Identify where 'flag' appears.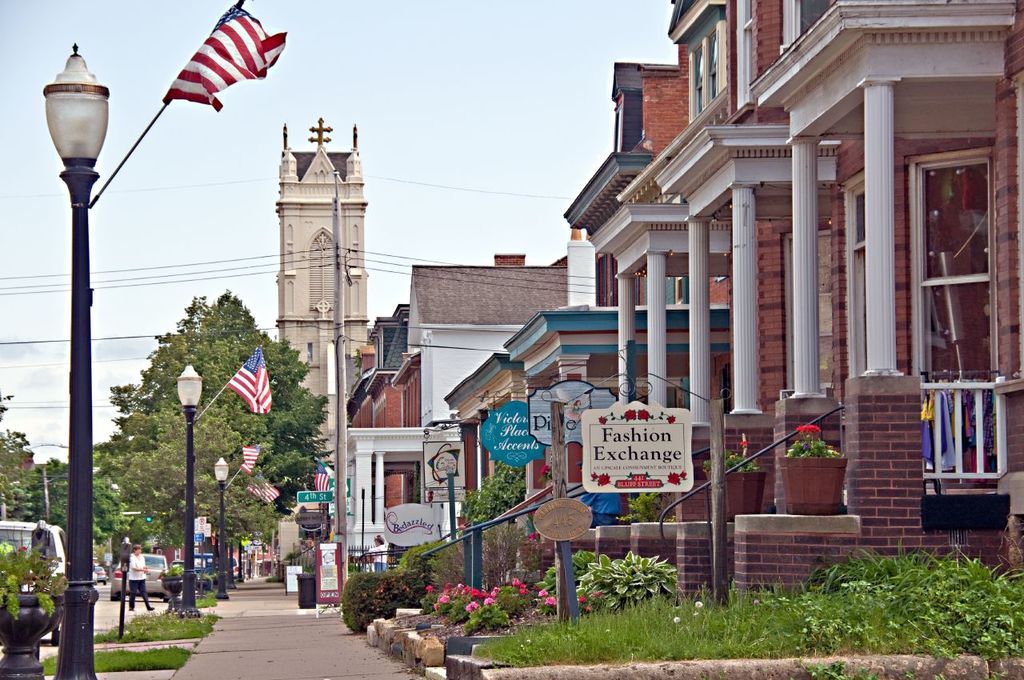
Appears at 317/458/330/498.
